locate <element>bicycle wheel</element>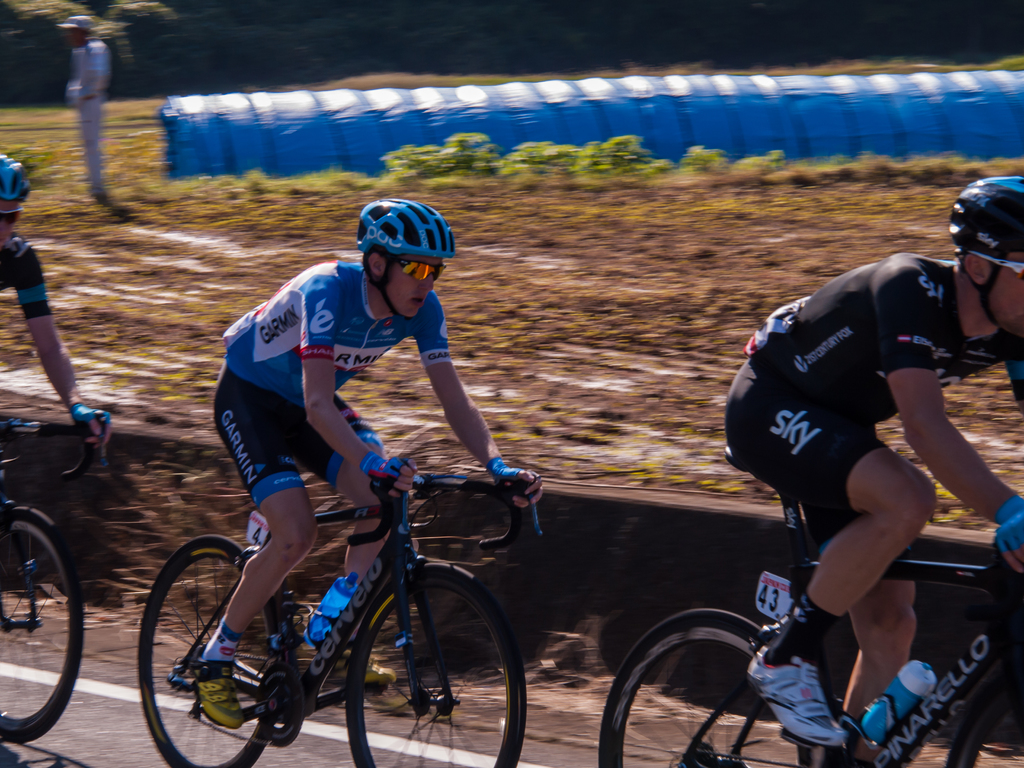
box=[137, 533, 287, 767]
